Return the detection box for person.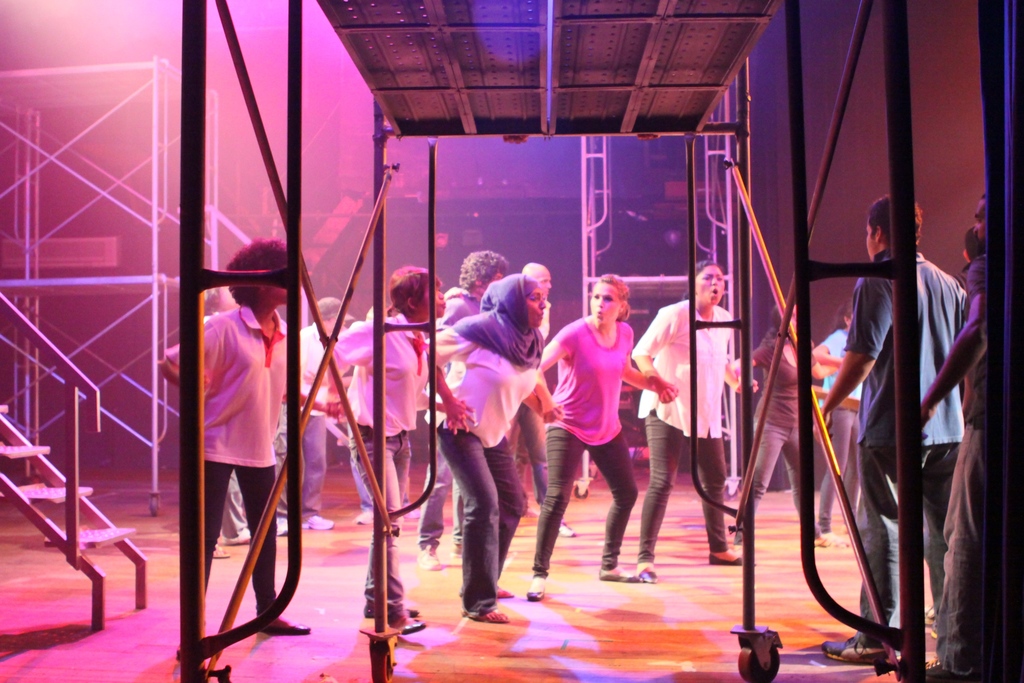
<region>155, 236, 302, 639</region>.
